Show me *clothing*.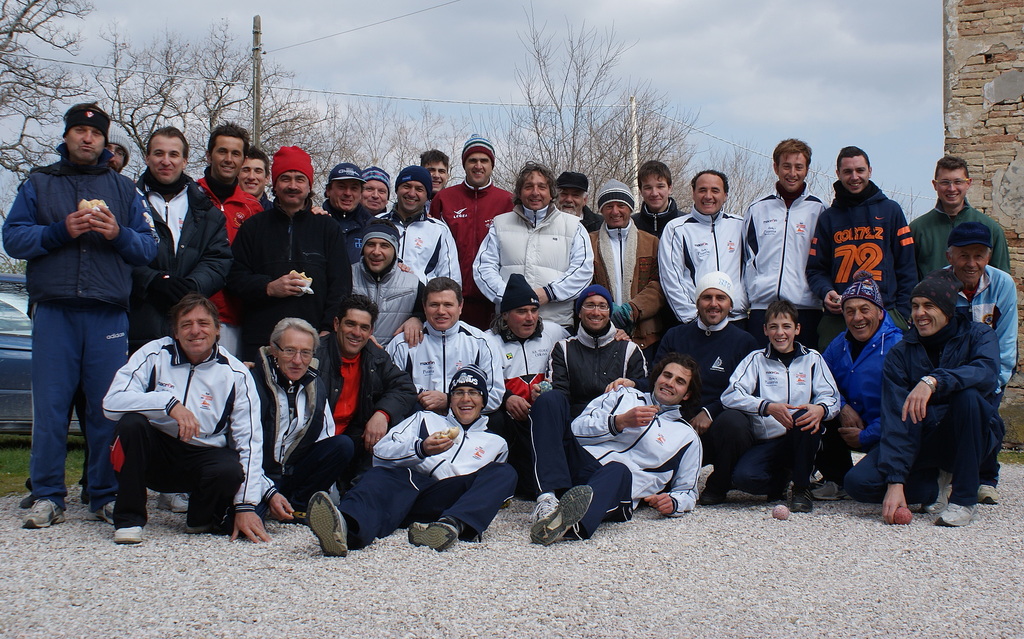
*clothing* is here: left=586, top=213, right=664, bottom=346.
